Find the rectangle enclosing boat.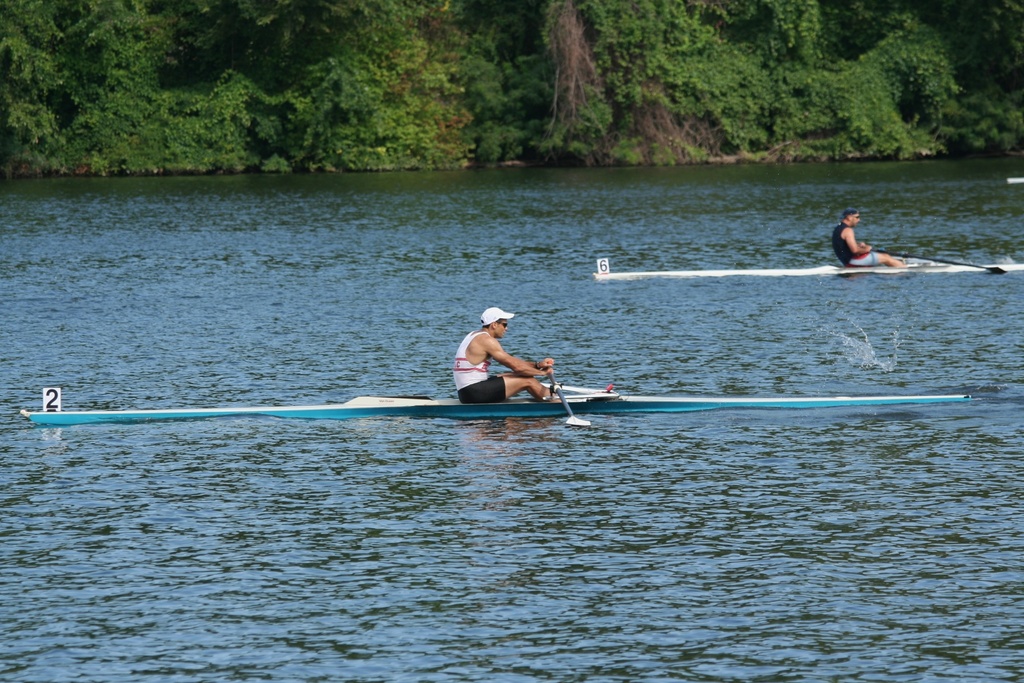
<box>20,382,973,422</box>.
